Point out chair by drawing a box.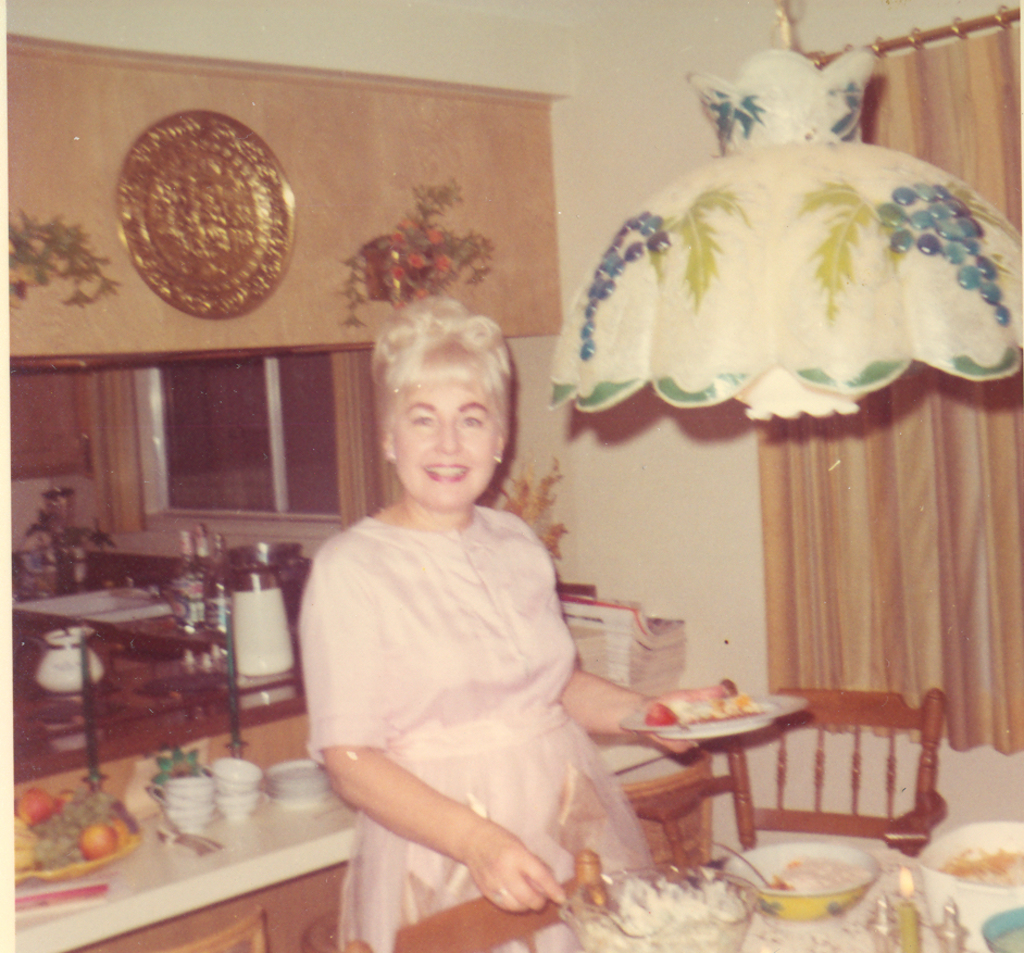
l=345, t=849, r=619, b=952.
